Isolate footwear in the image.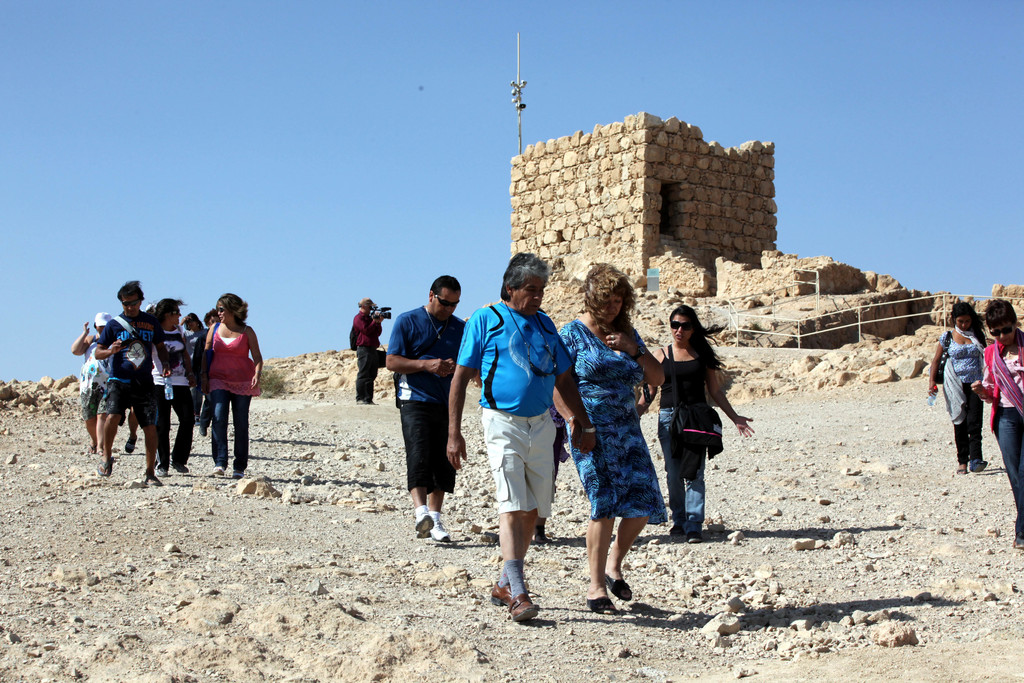
Isolated region: BBox(584, 597, 615, 616).
